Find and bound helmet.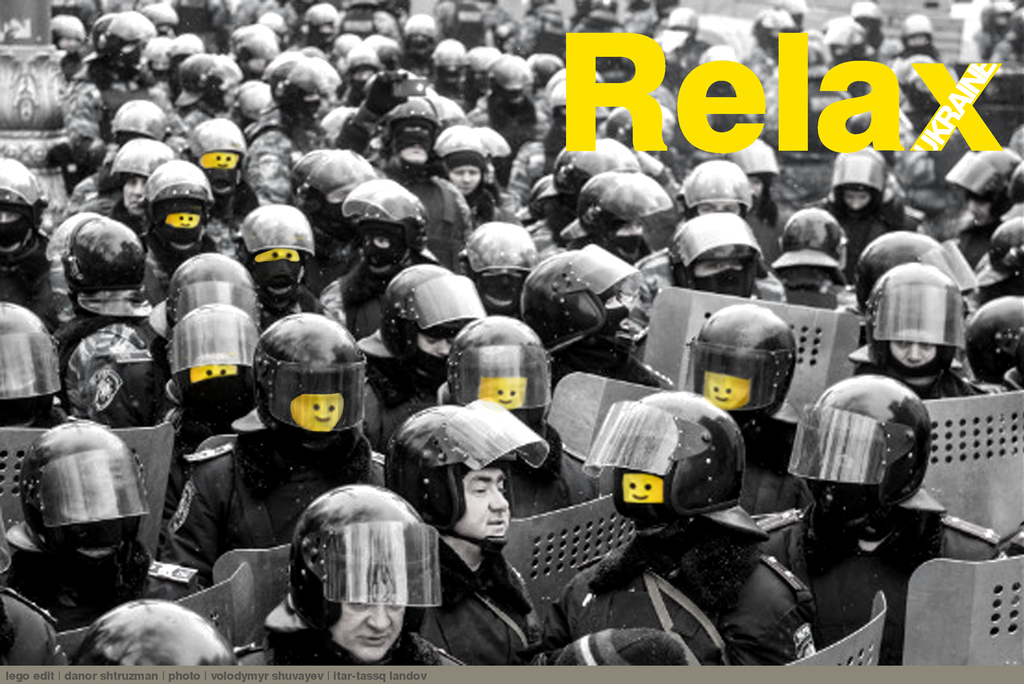
Bound: BBox(835, 145, 894, 221).
